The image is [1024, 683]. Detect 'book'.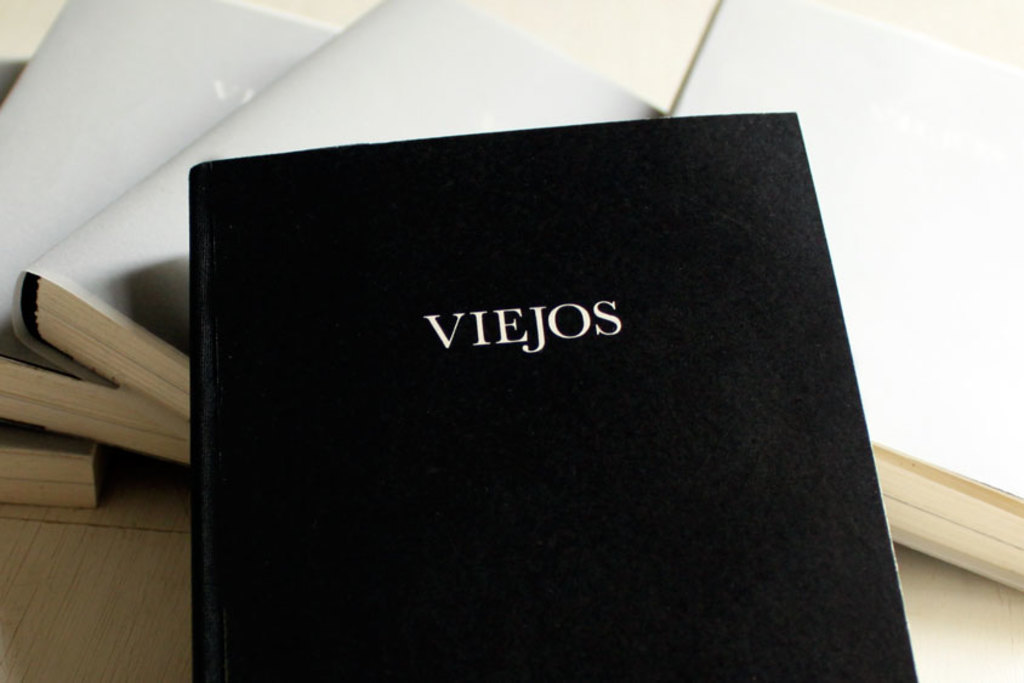
Detection: <region>188, 110, 916, 682</region>.
